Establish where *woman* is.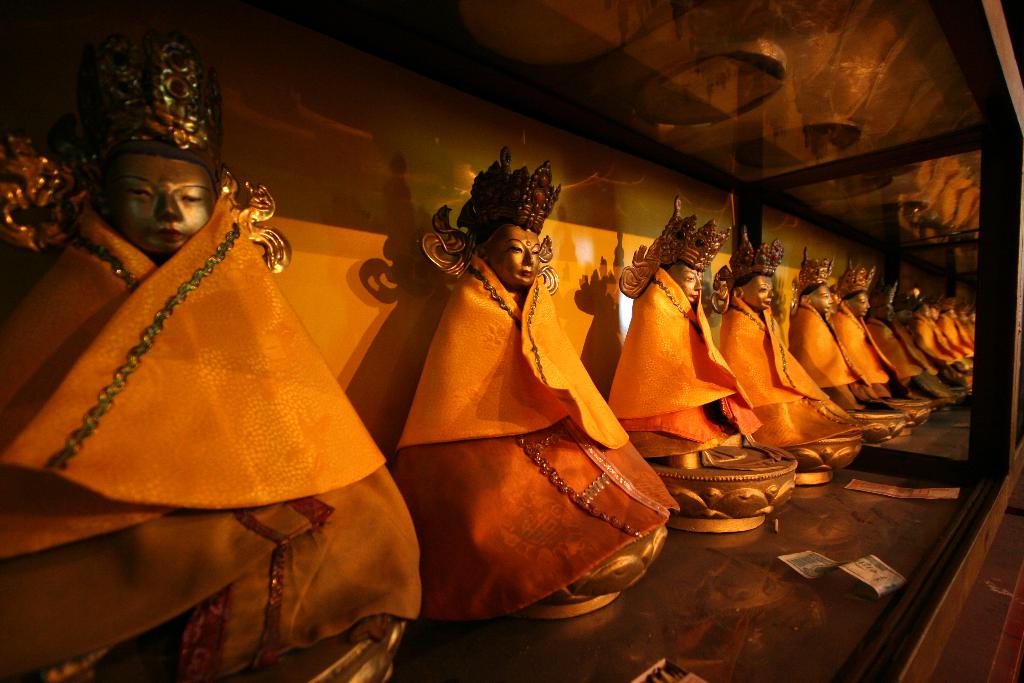
Established at (left=391, top=149, right=687, bottom=629).
